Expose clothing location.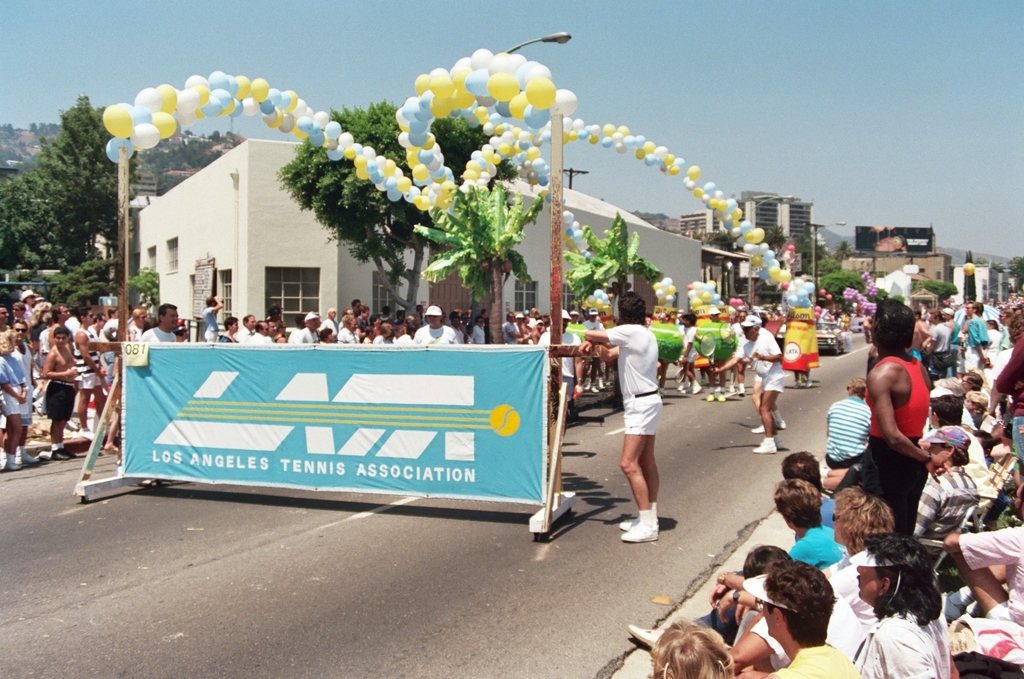
Exposed at [left=249, top=332, right=275, bottom=344].
